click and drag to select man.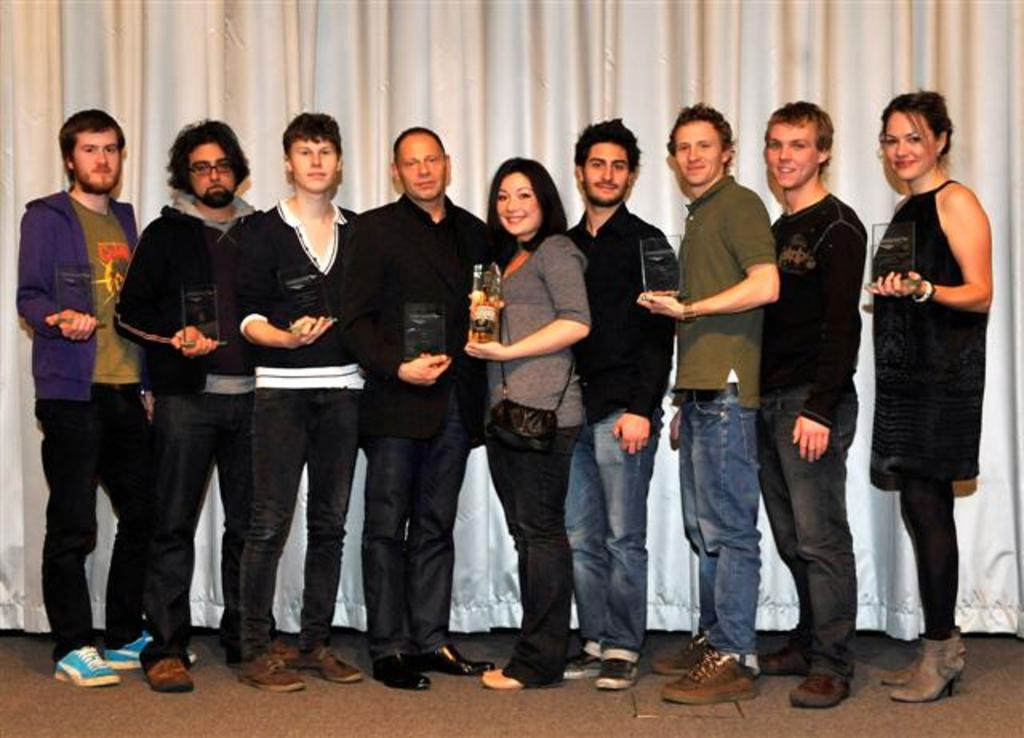
Selection: select_region(333, 114, 509, 688).
